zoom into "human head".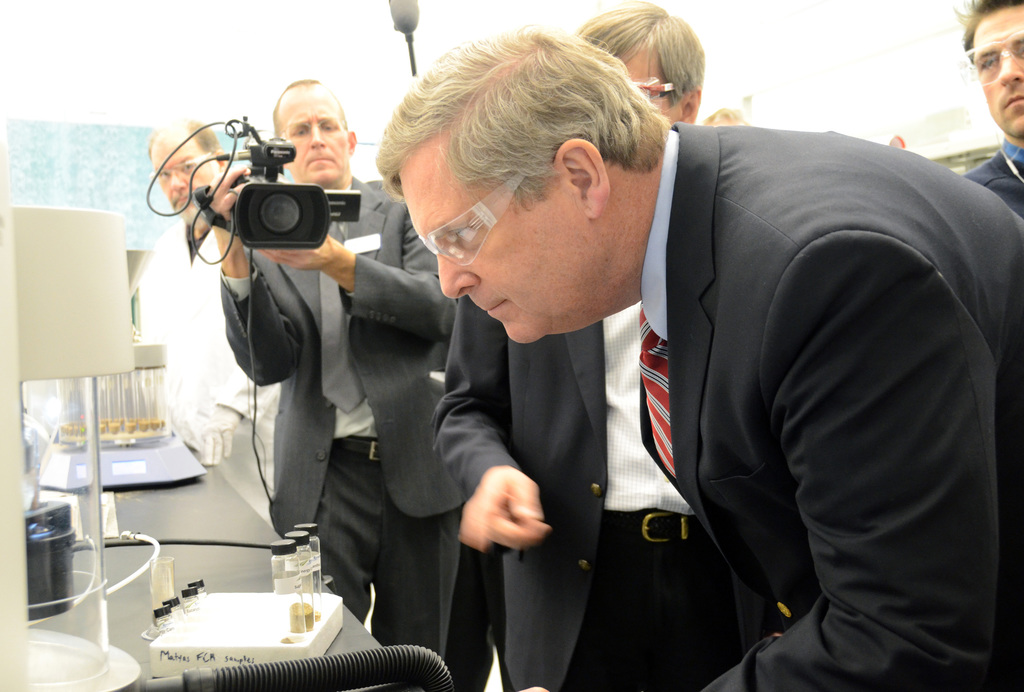
Zoom target: <region>143, 115, 223, 231</region>.
